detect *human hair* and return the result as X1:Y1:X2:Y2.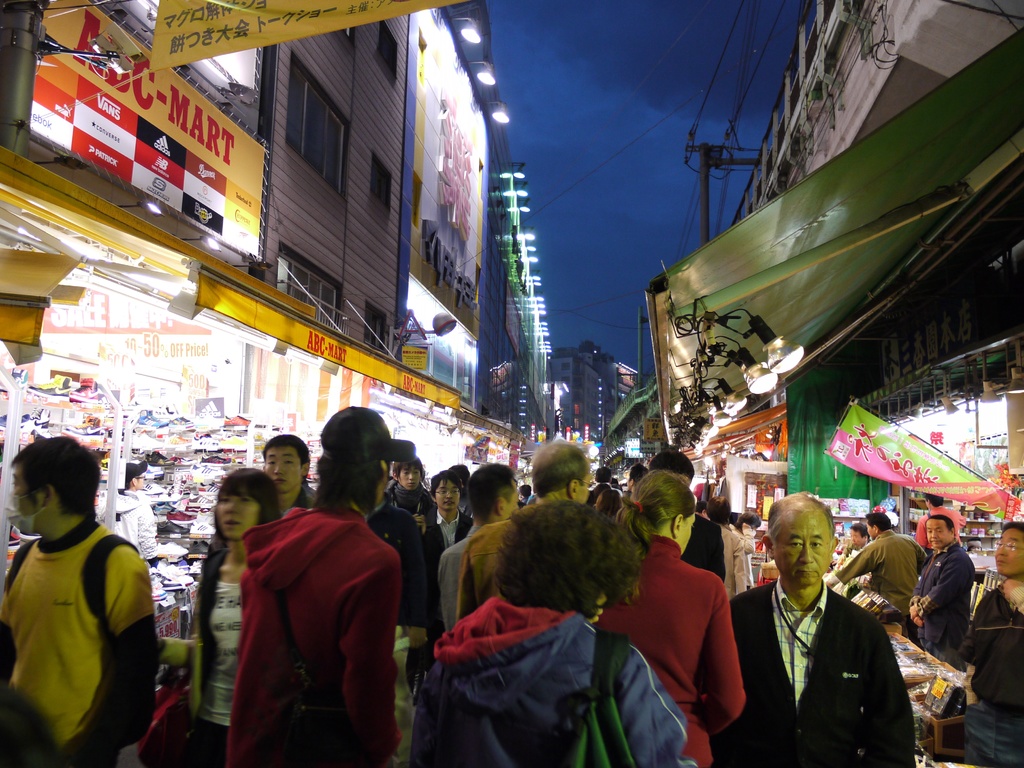
627:461:648:488.
